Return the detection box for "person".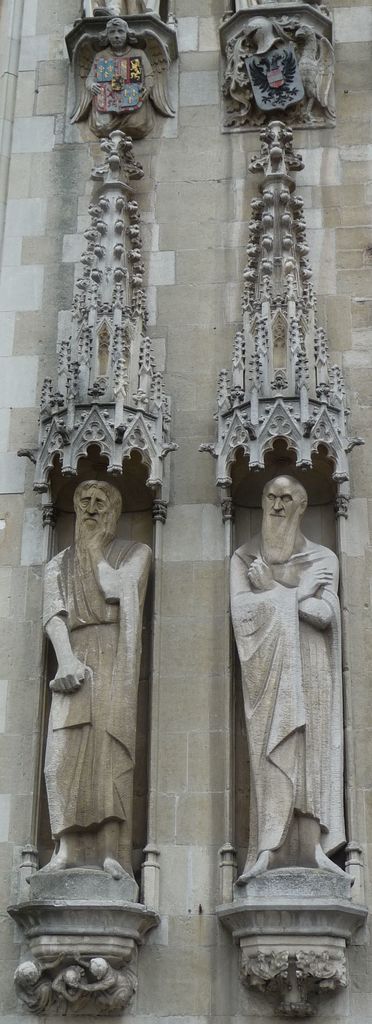
35,478,156,877.
